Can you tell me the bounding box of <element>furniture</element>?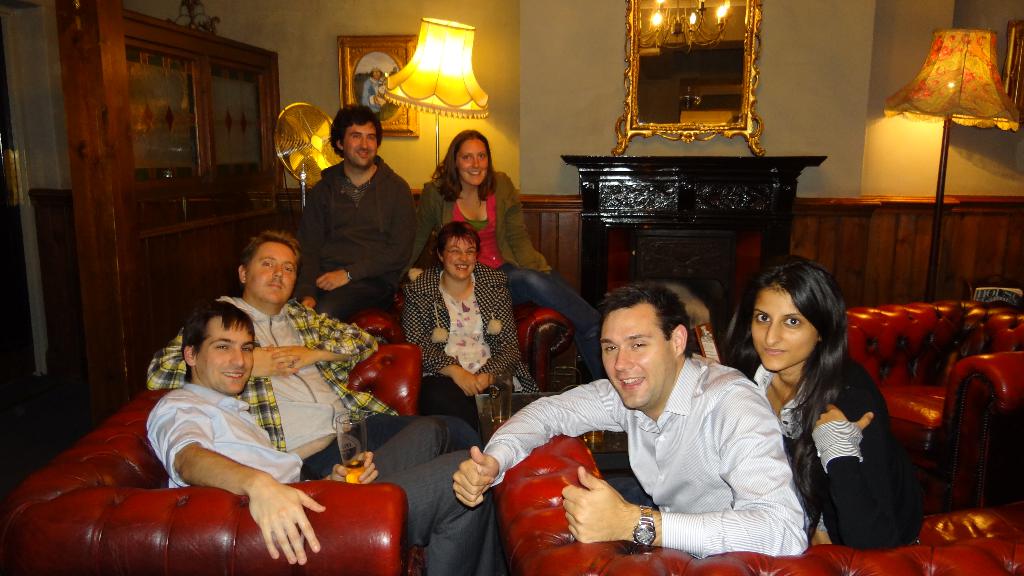
pyautogui.locateOnScreen(560, 154, 828, 305).
